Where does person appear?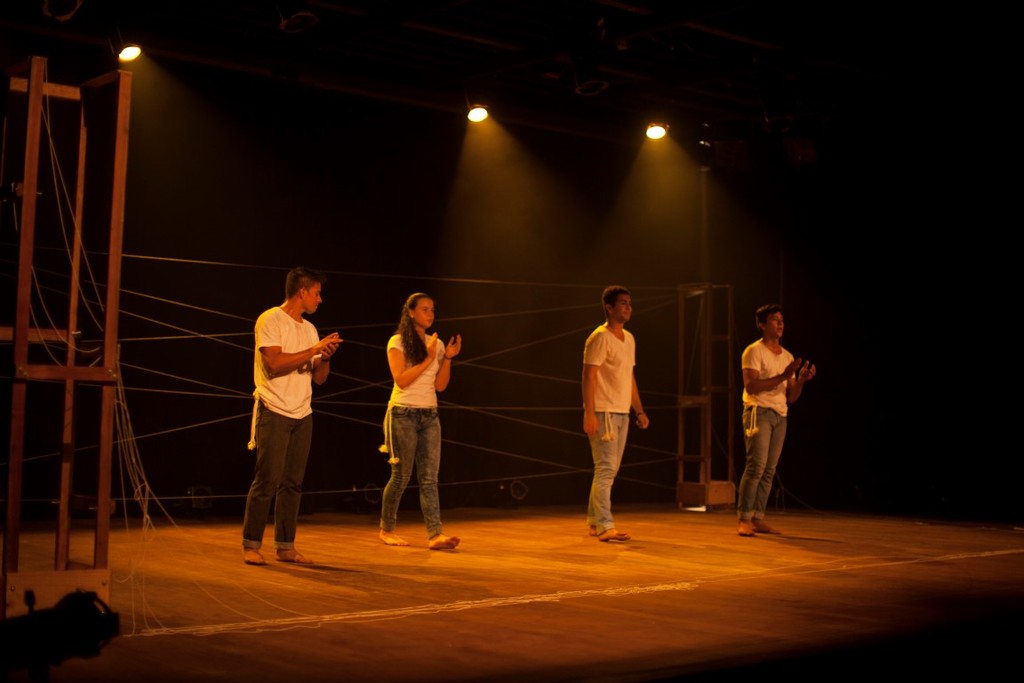
Appears at {"x1": 582, "y1": 279, "x2": 648, "y2": 539}.
